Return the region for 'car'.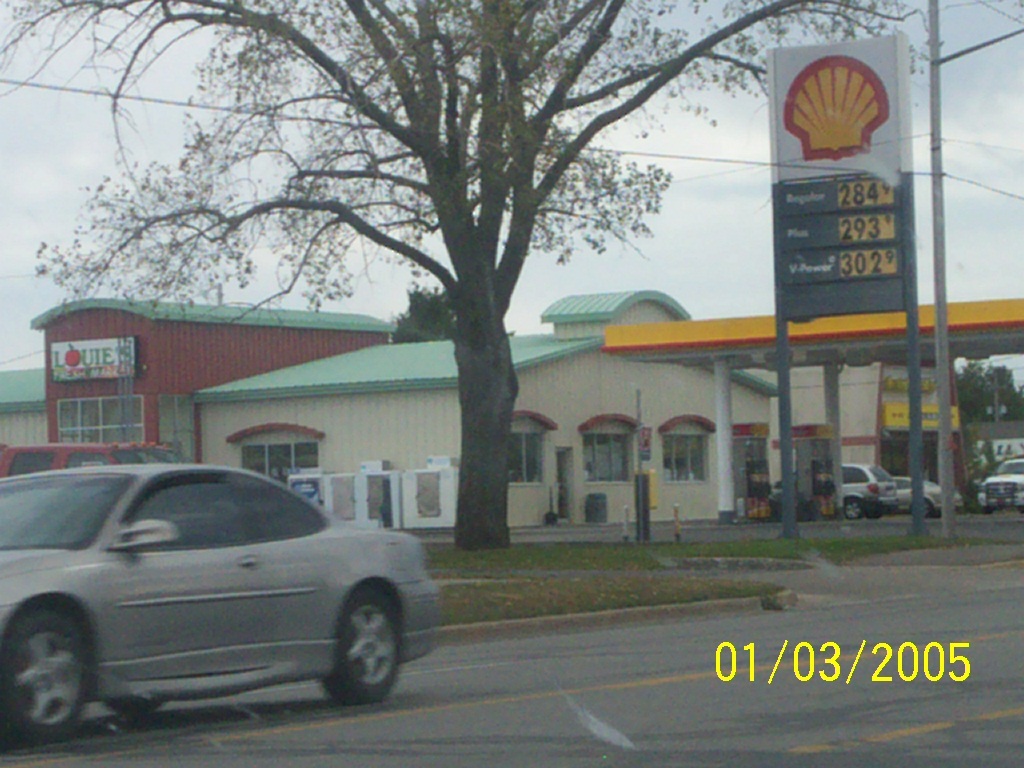
(x1=899, y1=478, x2=956, y2=512).
